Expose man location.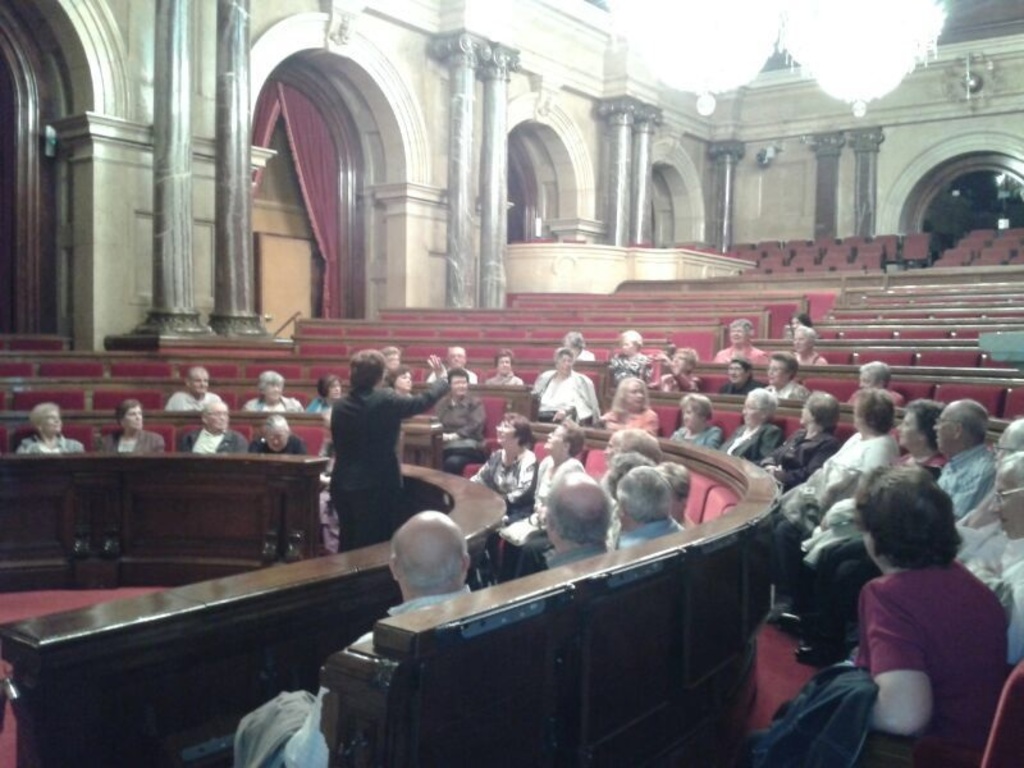
Exposed at box=[836, 475, 1002, 767].
